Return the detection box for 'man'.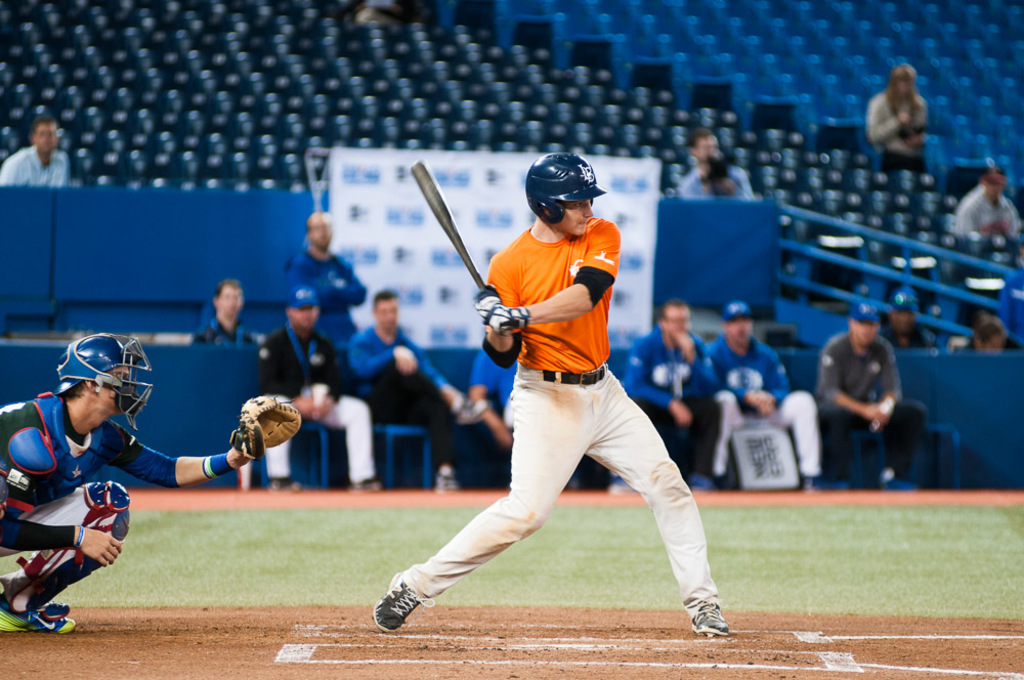
x1=0 y1=119 x2=72 y2=185.
